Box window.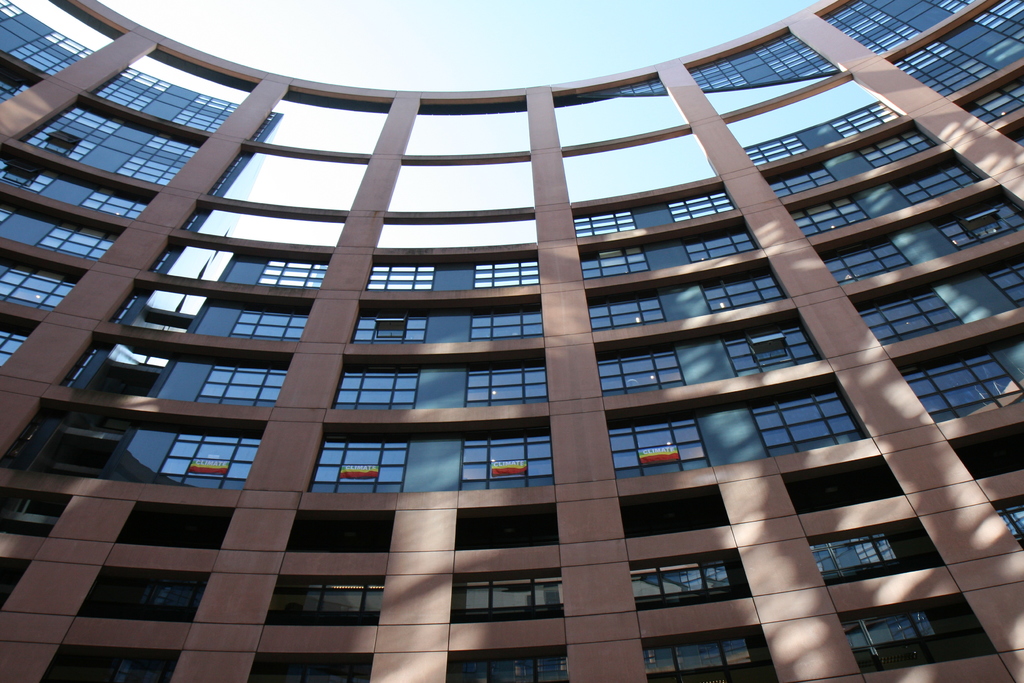
(581,243,645,278).
